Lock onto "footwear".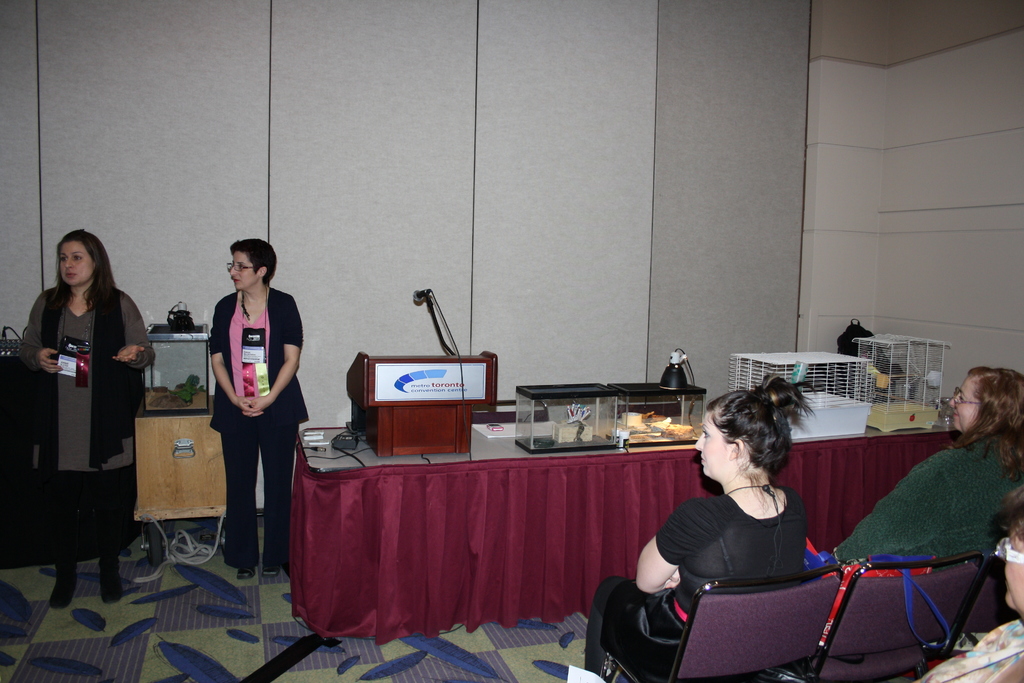
Locked: select_region(97, 554, 122, 602).
